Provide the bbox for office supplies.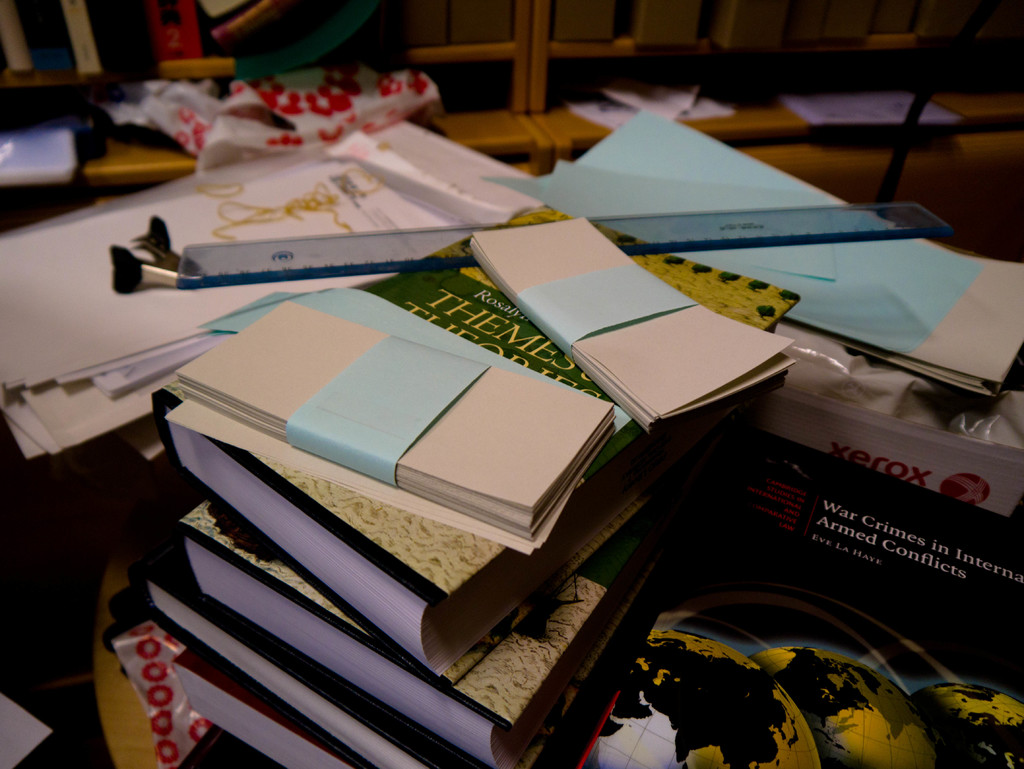
{"left": 465, "top": 211, "right": 778, "bottom": 430}.
